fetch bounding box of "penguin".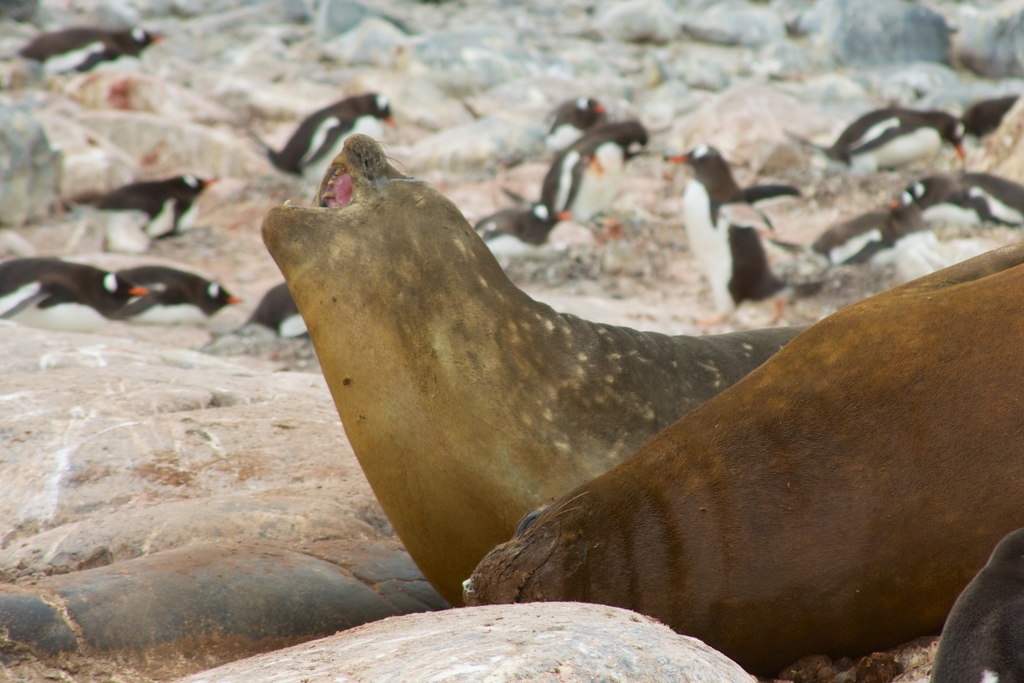
Bbox: crop(75, 175, 225, 239).
